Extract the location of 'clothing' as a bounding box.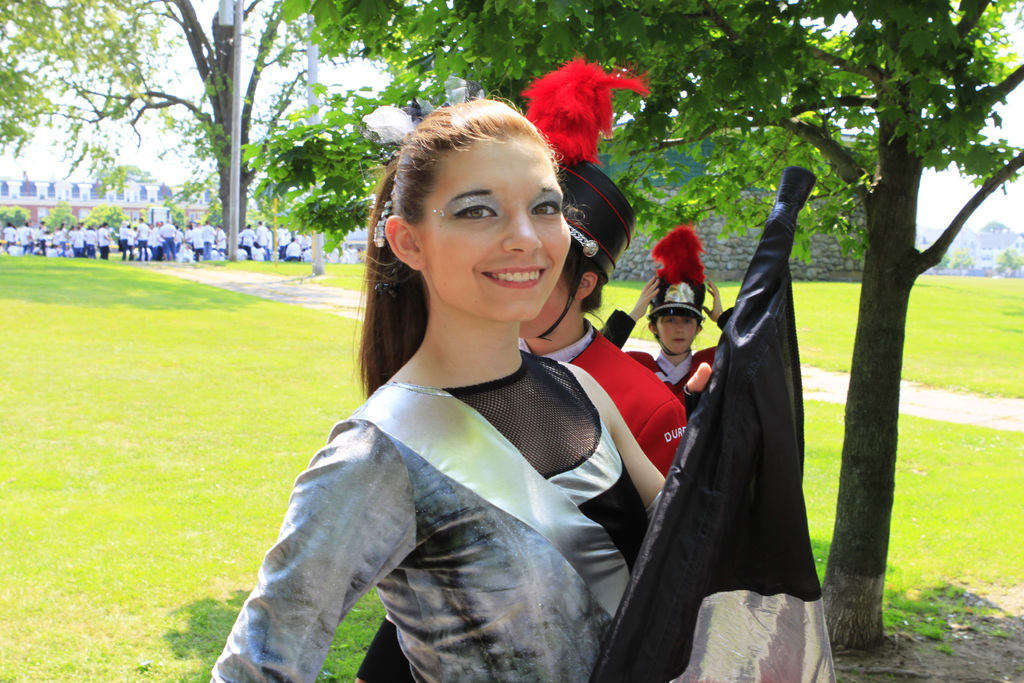
bbox(354, 325, 687, 682).
